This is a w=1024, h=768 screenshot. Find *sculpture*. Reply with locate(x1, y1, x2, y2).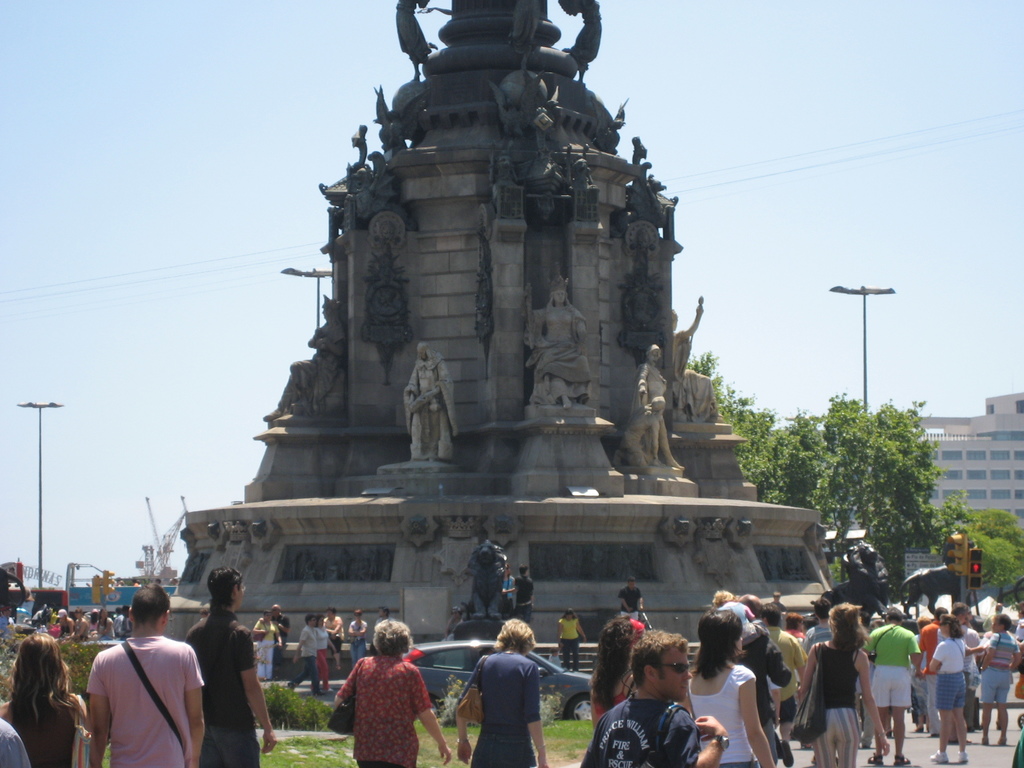
locate(388, 108, 410, 150).
